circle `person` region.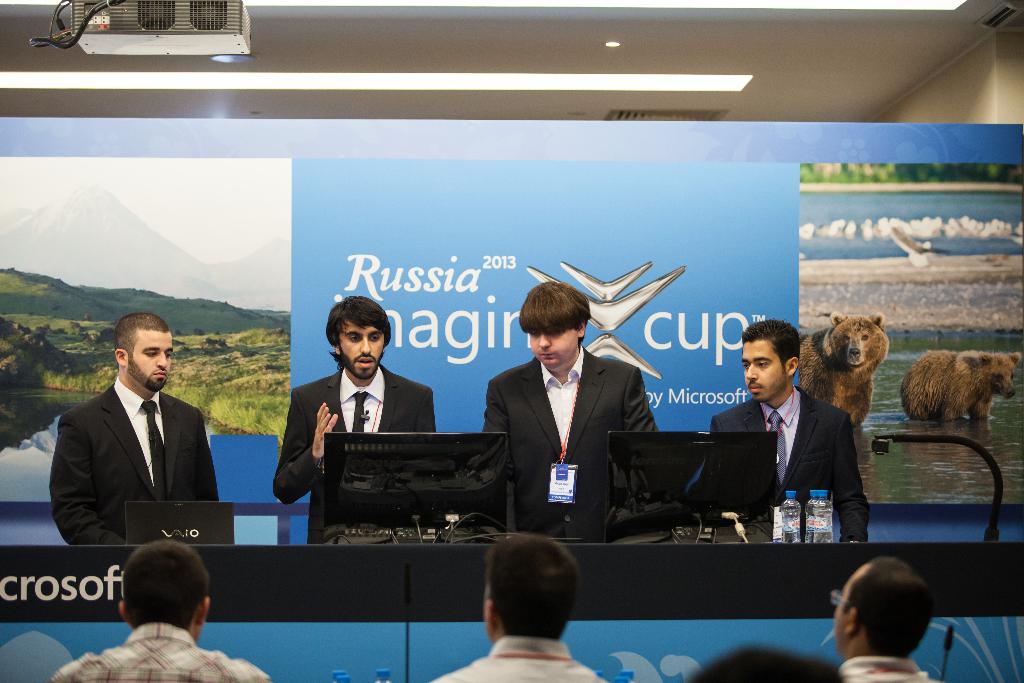
Region: x1=430, y1=536, x2=604, y2=682.
